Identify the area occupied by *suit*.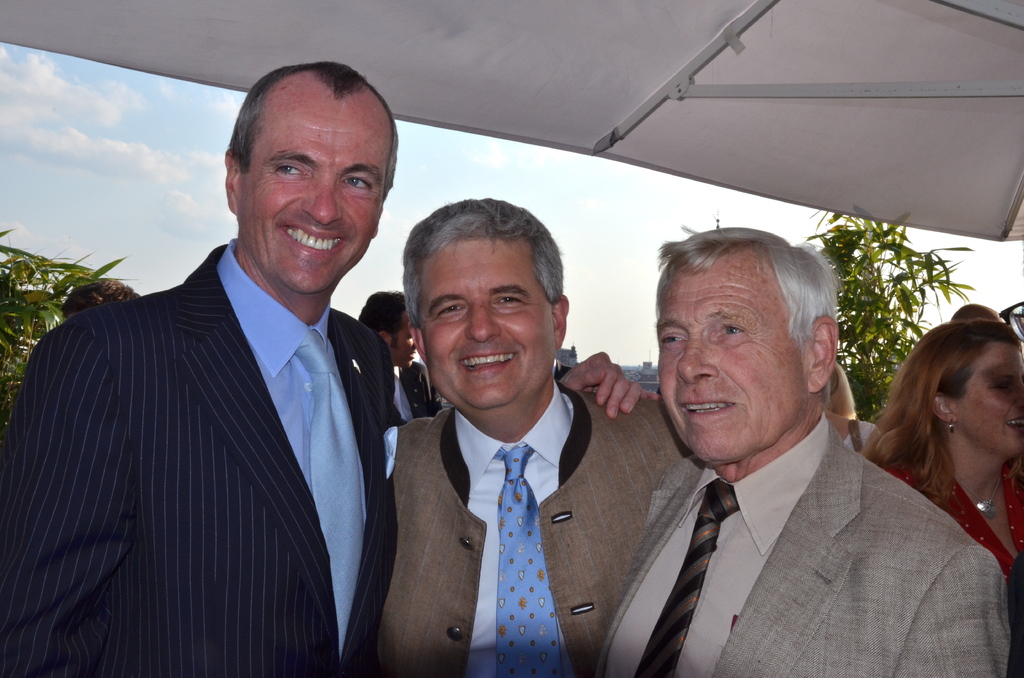
Area: pyautogui.locateOnScreen(596, 412, 1014, 676).
